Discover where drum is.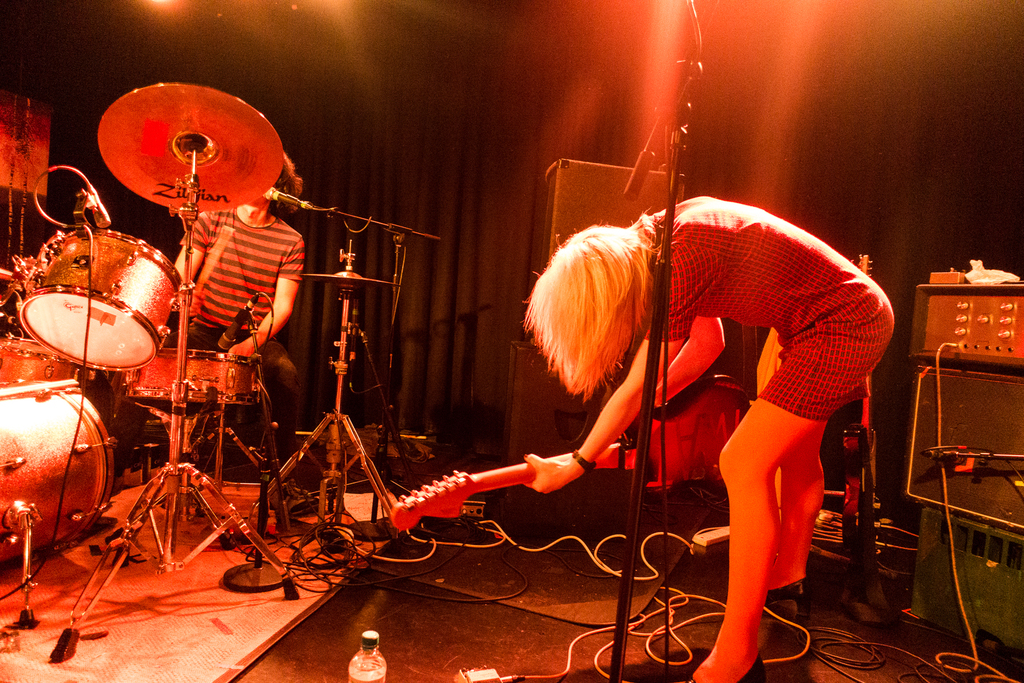
Discovered at box(125, 349, 258, 407).
